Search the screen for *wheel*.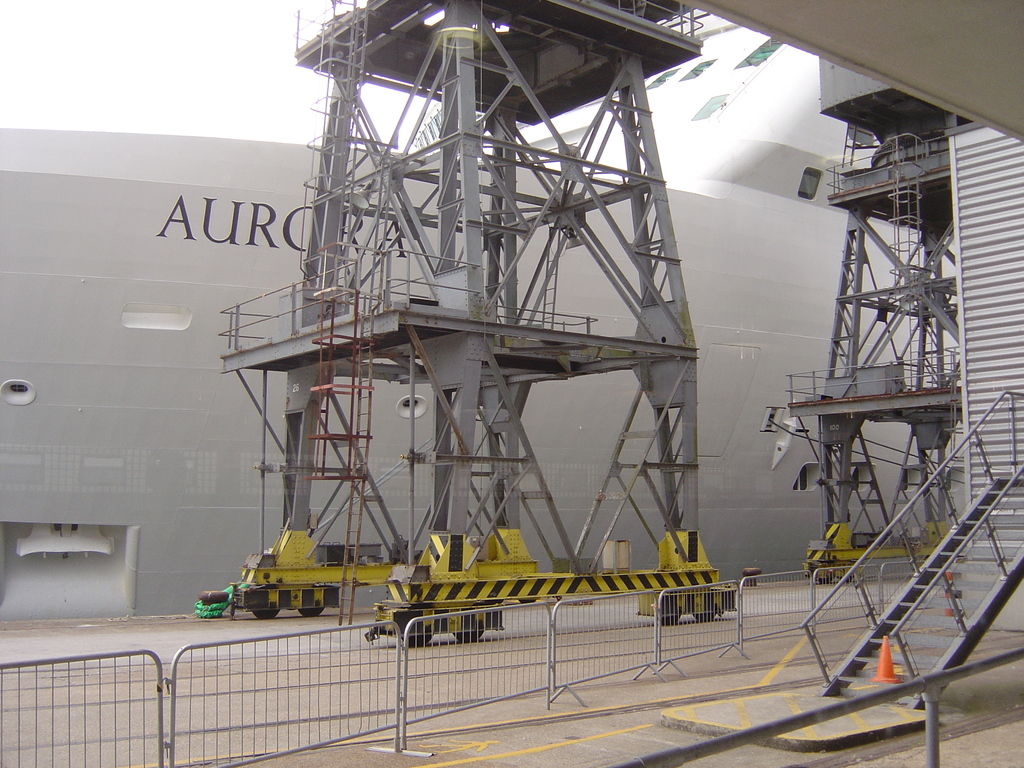
Found at bbox=[454, 630, 483, 641].
